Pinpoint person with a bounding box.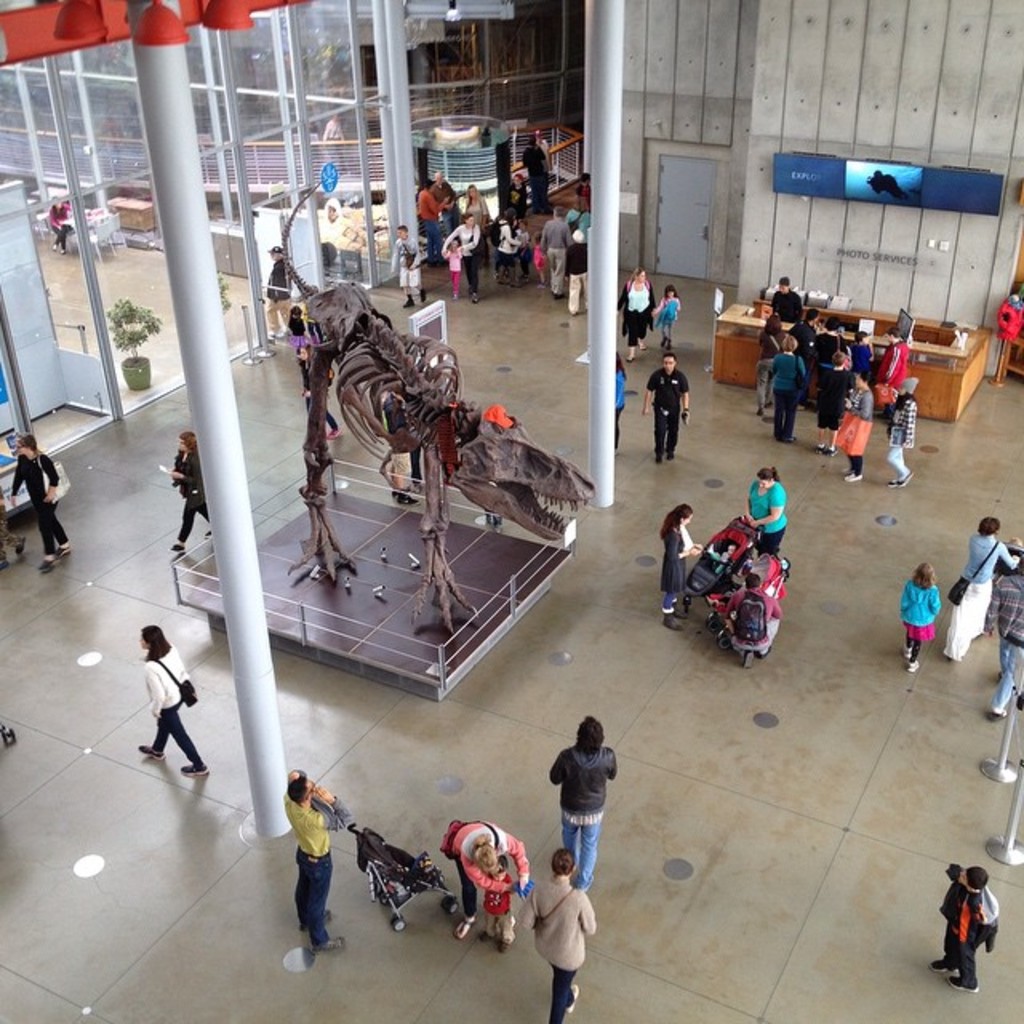
(616, 264, 659, 360).
